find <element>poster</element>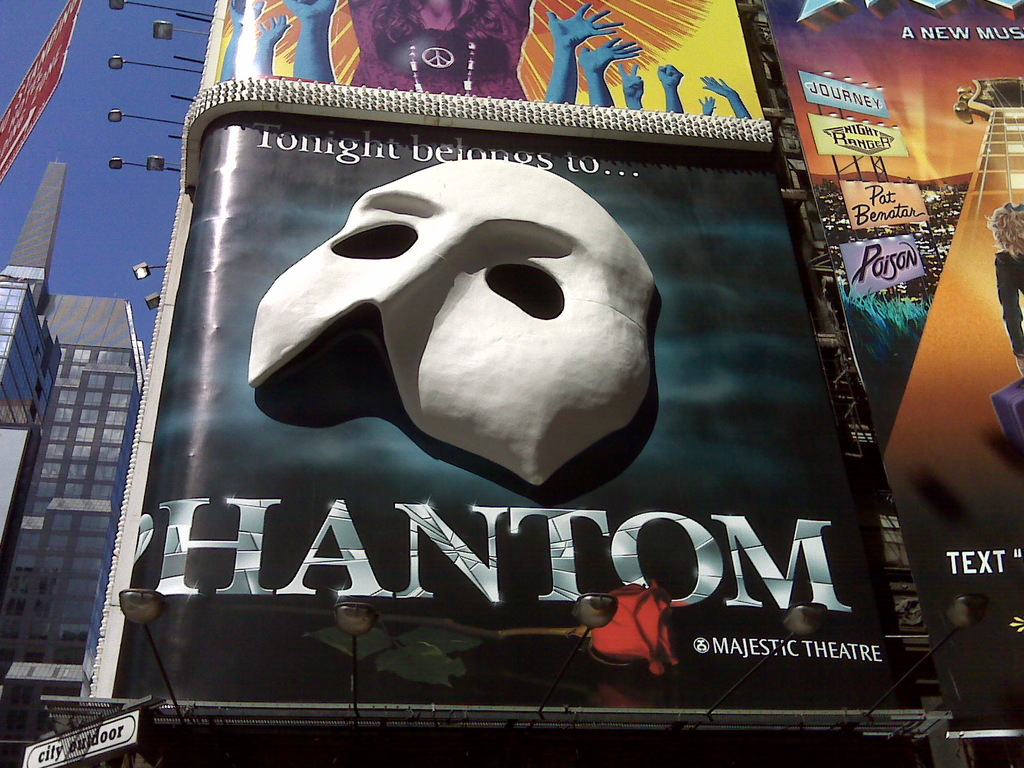
Rect(0, 0, 79, 180)
